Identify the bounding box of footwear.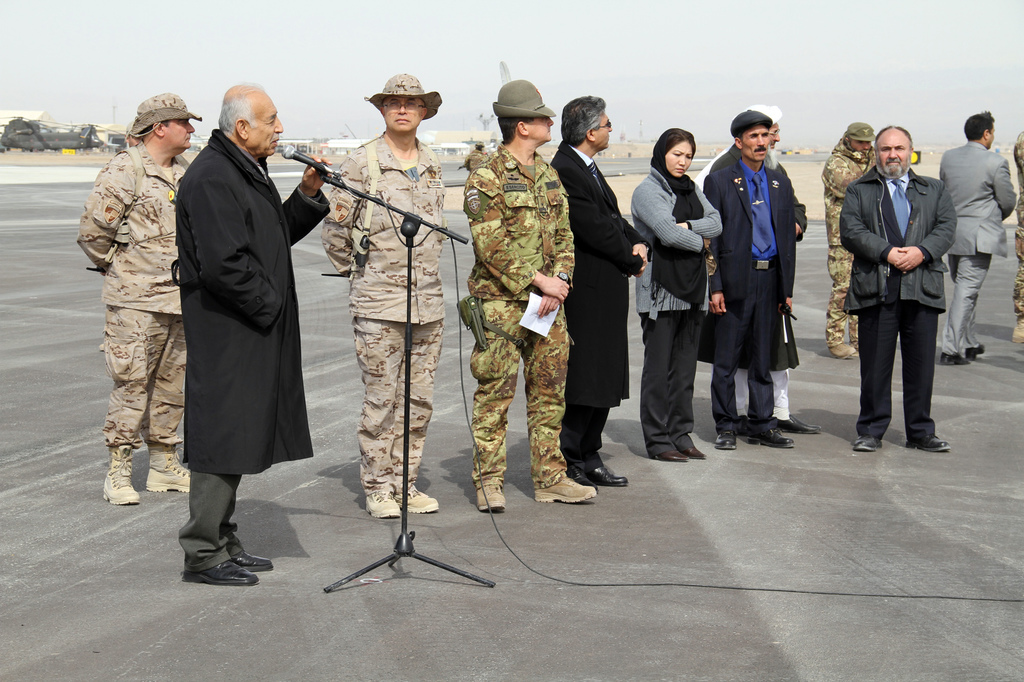
940,353,966,365.
